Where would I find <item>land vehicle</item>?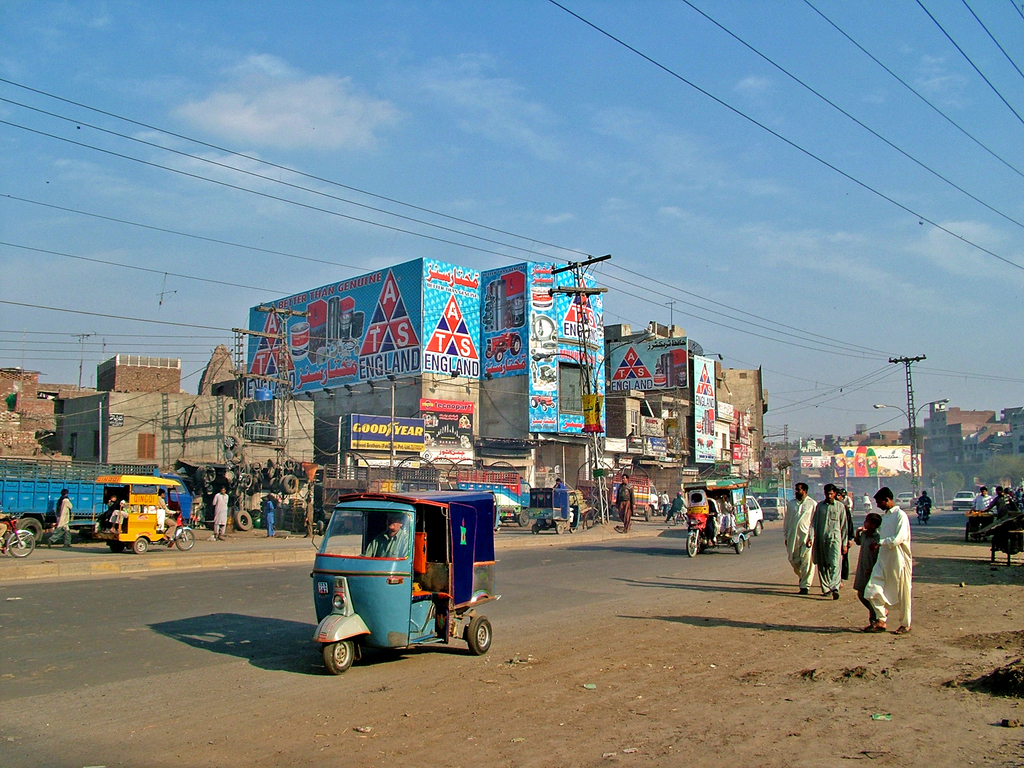
At pyautogui.locateOnScreen(747, 499, 763, 538).
